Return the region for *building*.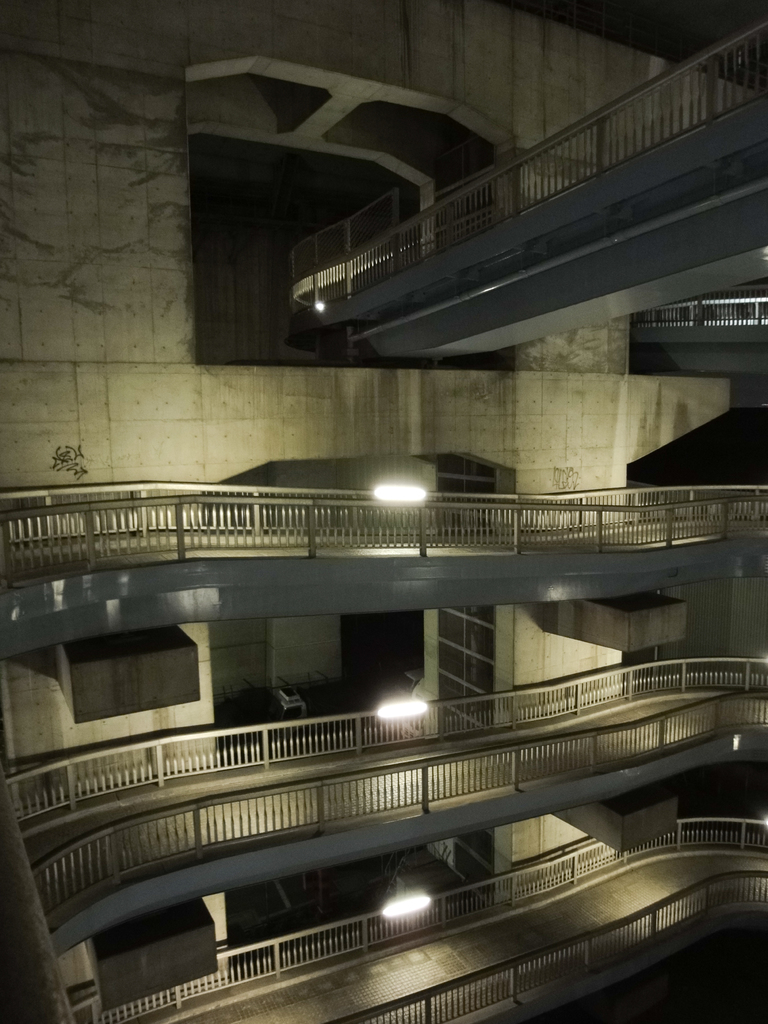
0, 0, 767, 1023.
